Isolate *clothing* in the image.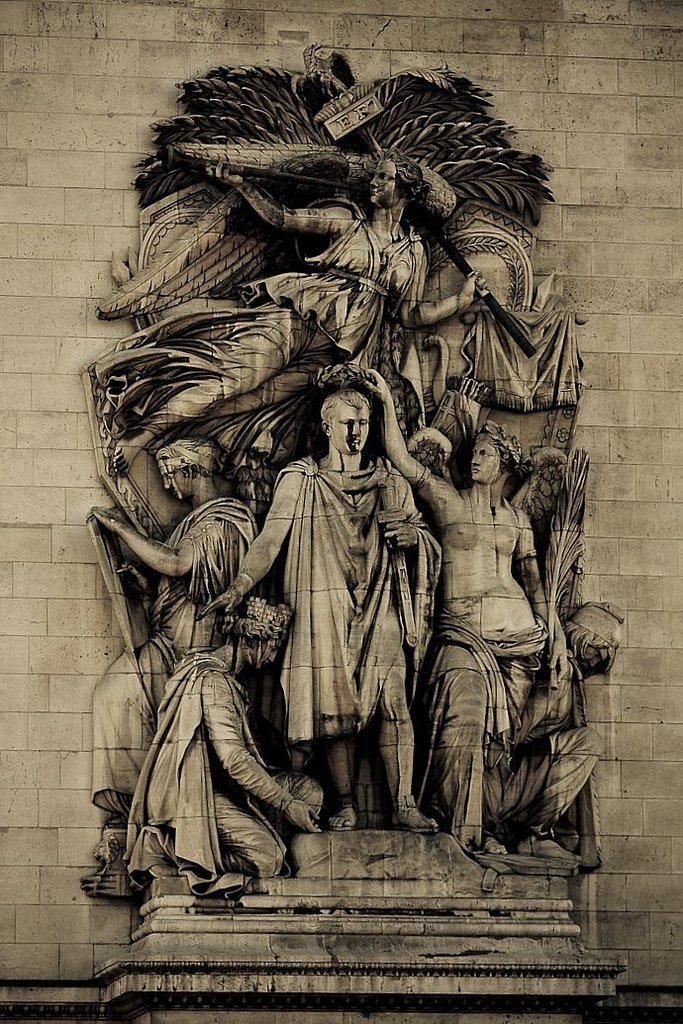
Isolated region: <box>91,493,245,813</box>.
